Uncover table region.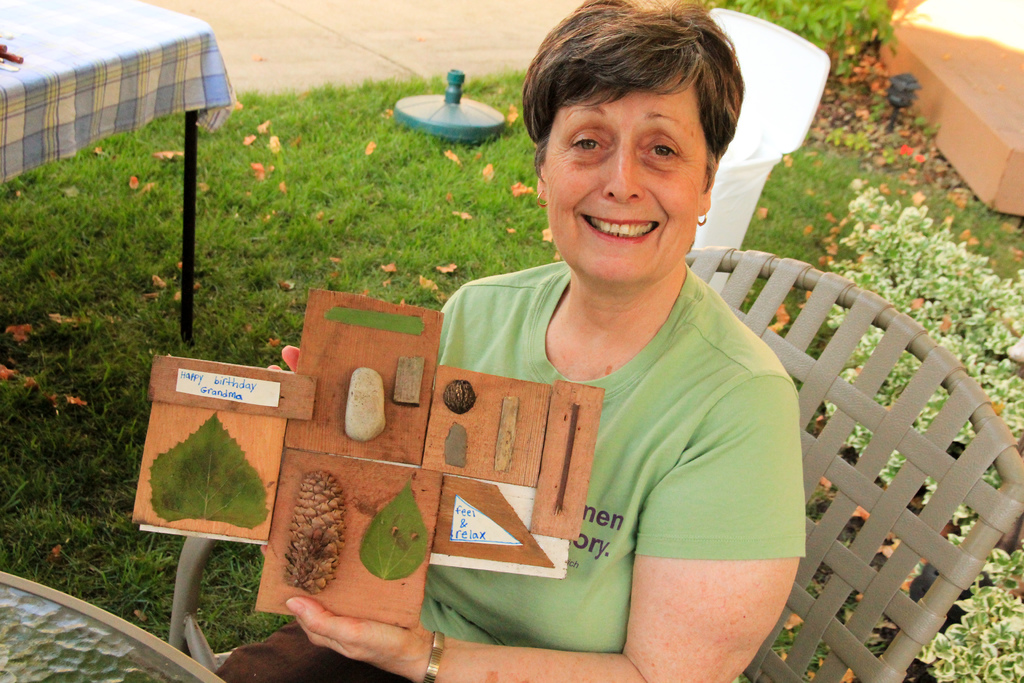
Uncovered: 0:0:234:347.
